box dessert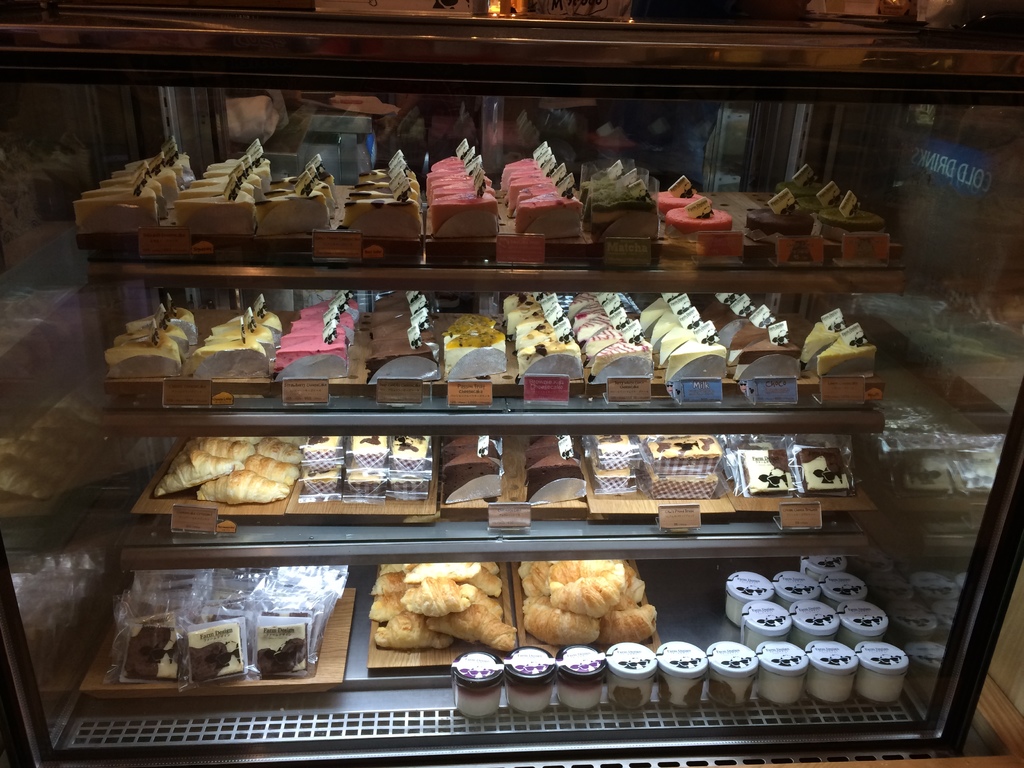
box(369, 557, 520, 648)
